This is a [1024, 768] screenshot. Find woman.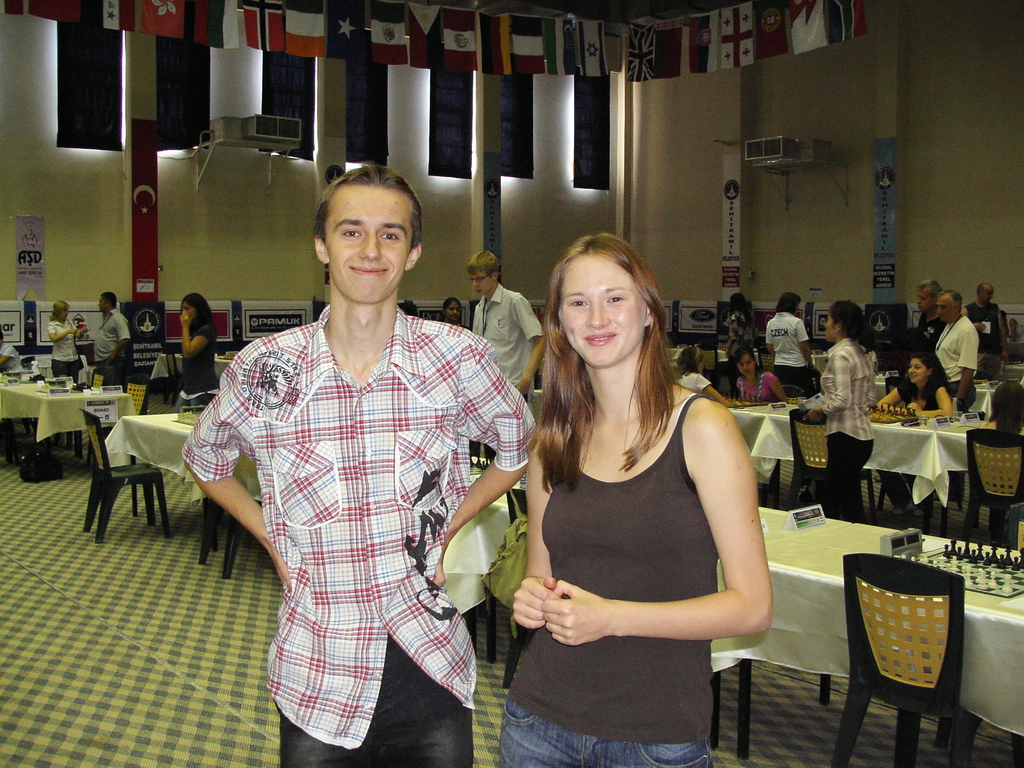
Bounding box: bbox=(440, 302, 458, 324).
